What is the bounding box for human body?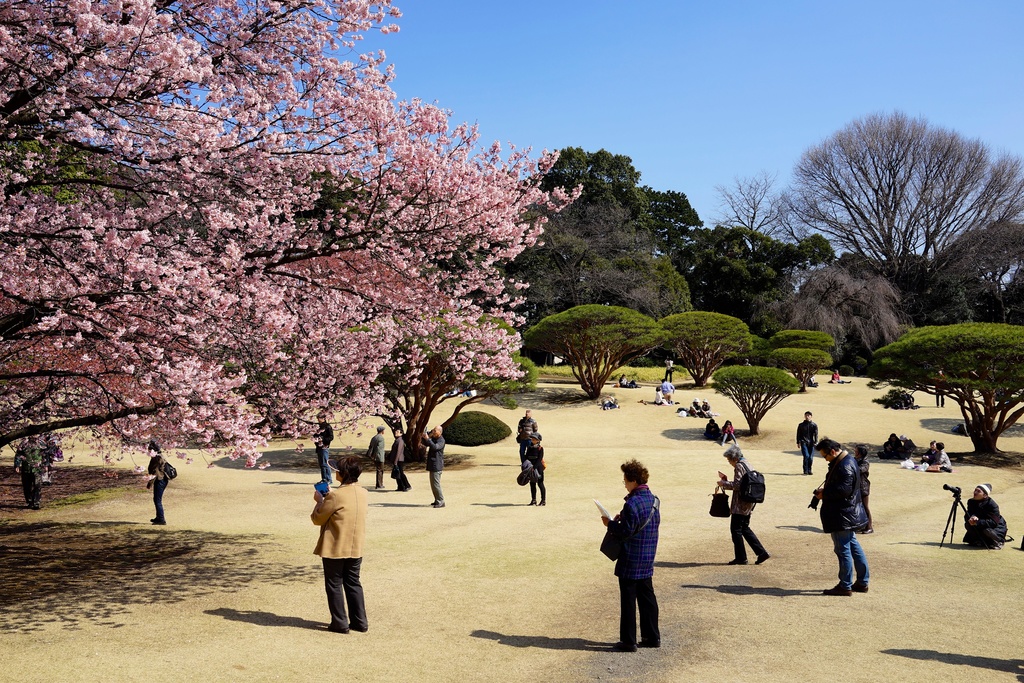
bbox=[598, 461, 660, 655].
